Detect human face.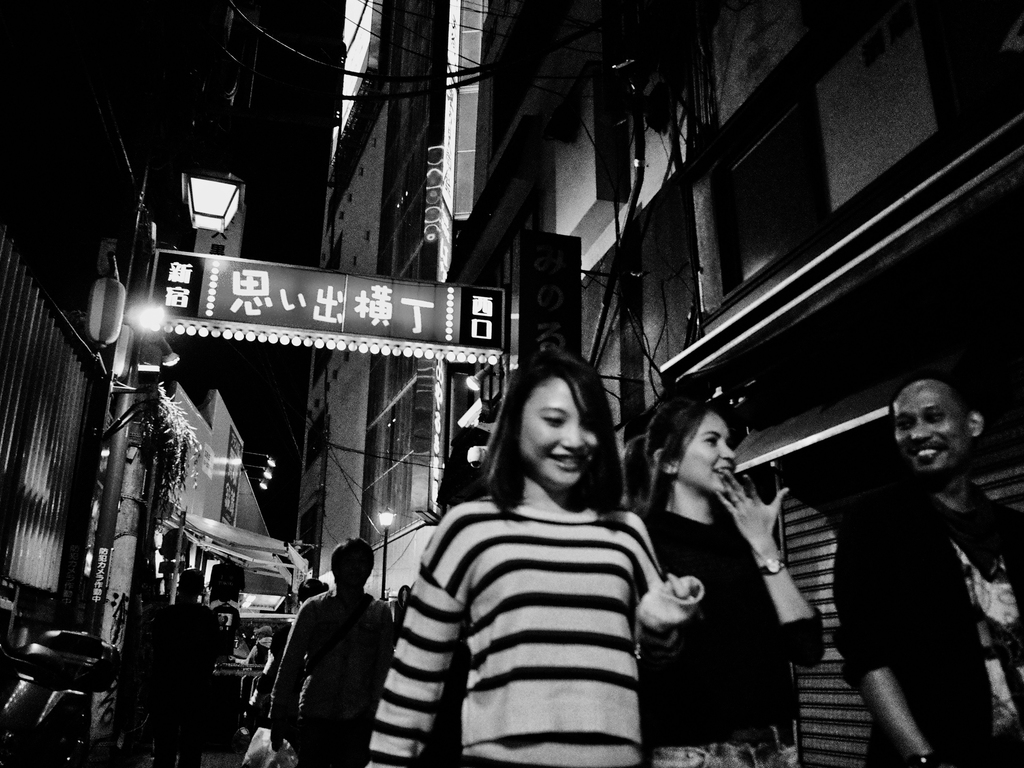
Detected at bbox=[674, 415, 737, 491].
